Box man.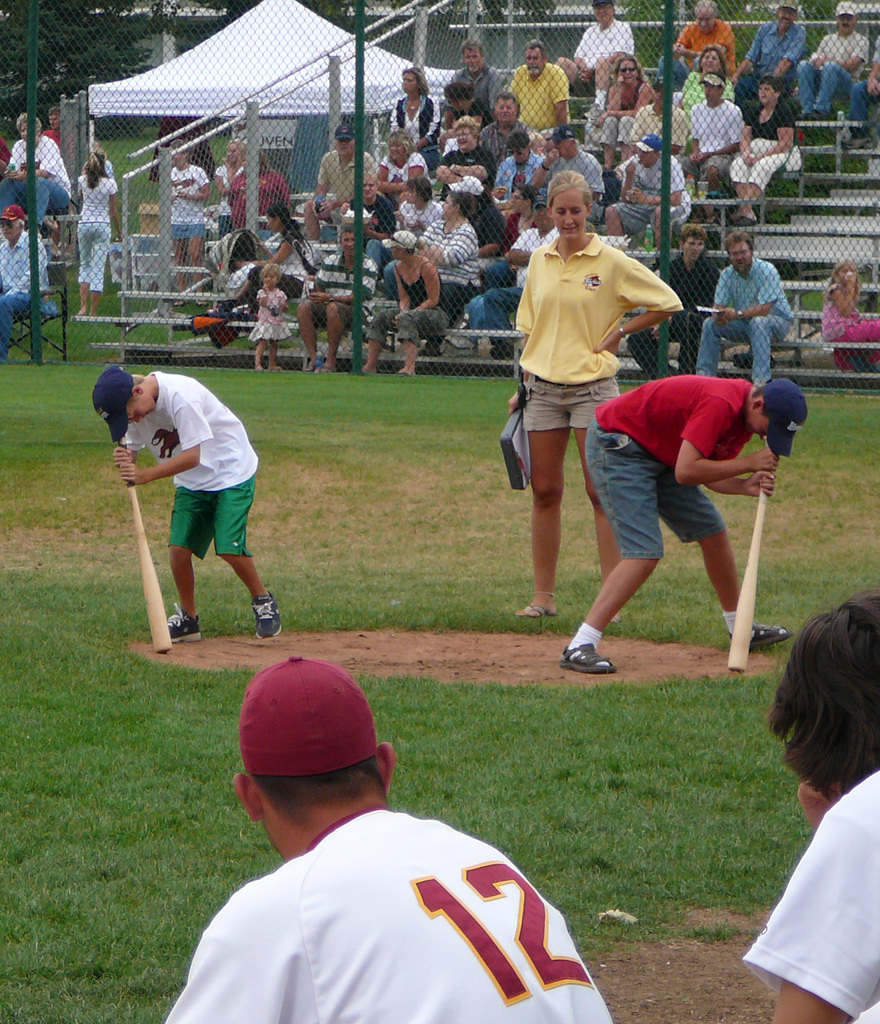
[693,232,798,384].
